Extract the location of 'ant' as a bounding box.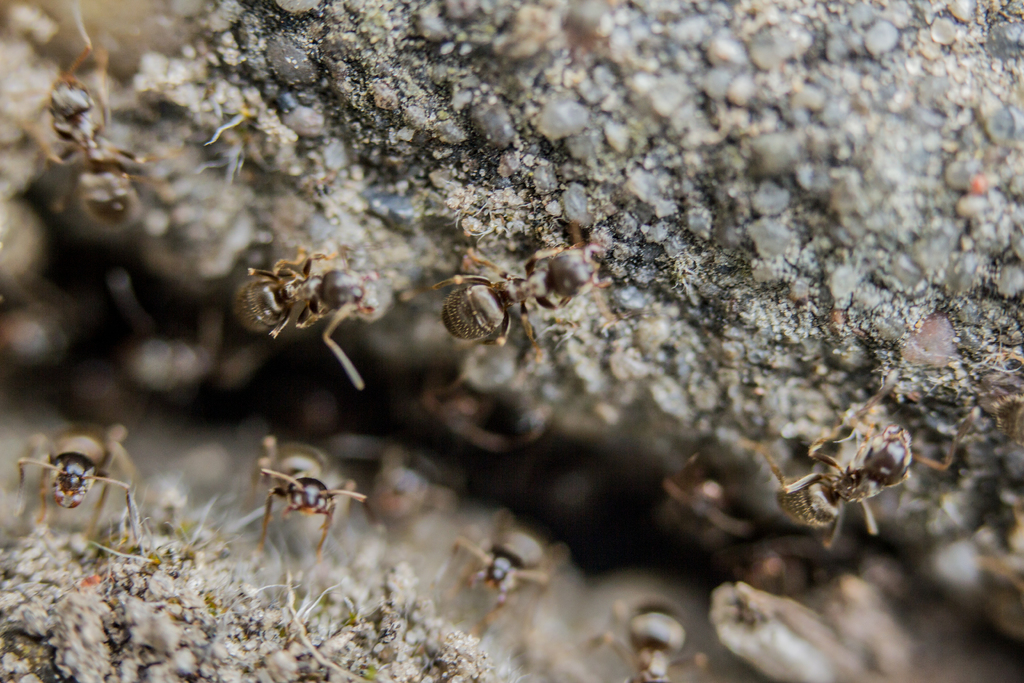
locate(13, 44, 178, 236).
